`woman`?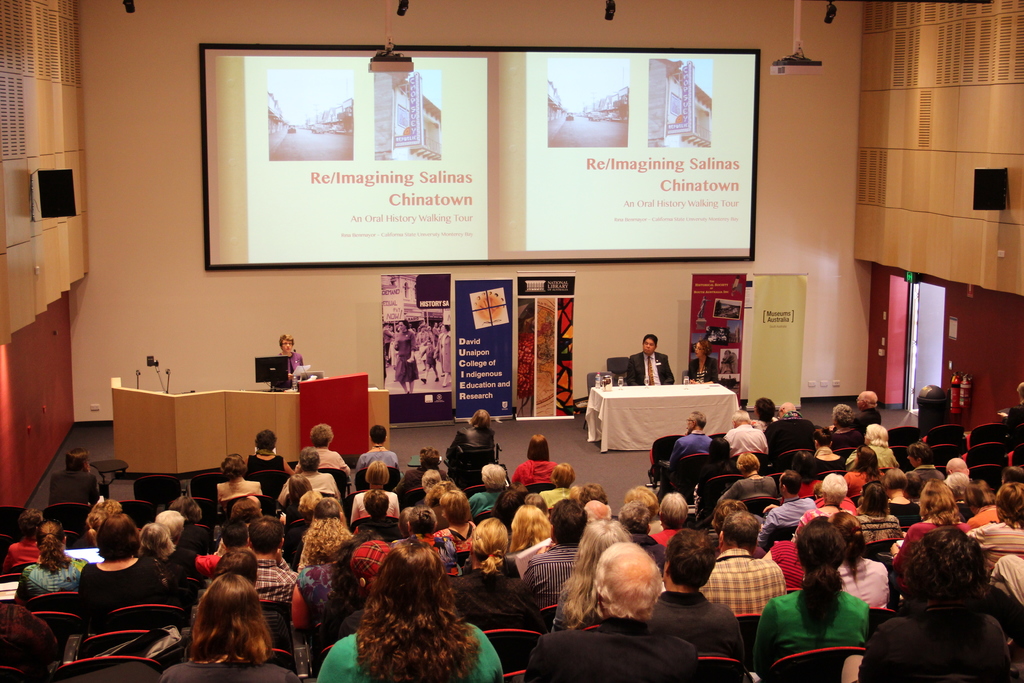
(x1=717, y1=450, x2=781, y2=513)
